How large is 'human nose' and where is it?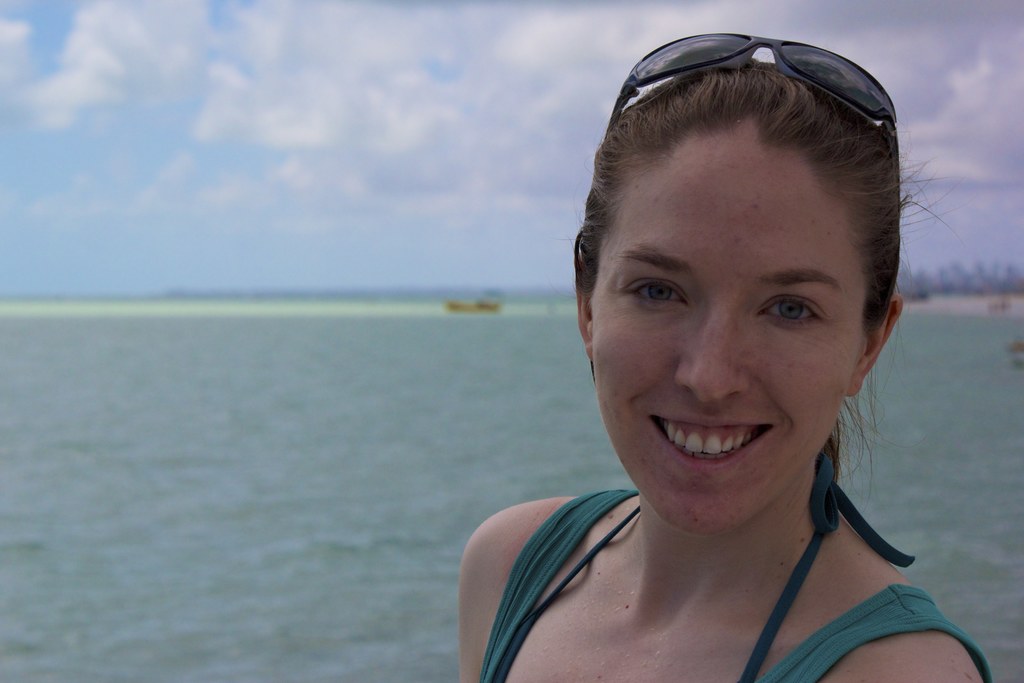
Bounding box: bbox=(676, 295, 751, 413).
